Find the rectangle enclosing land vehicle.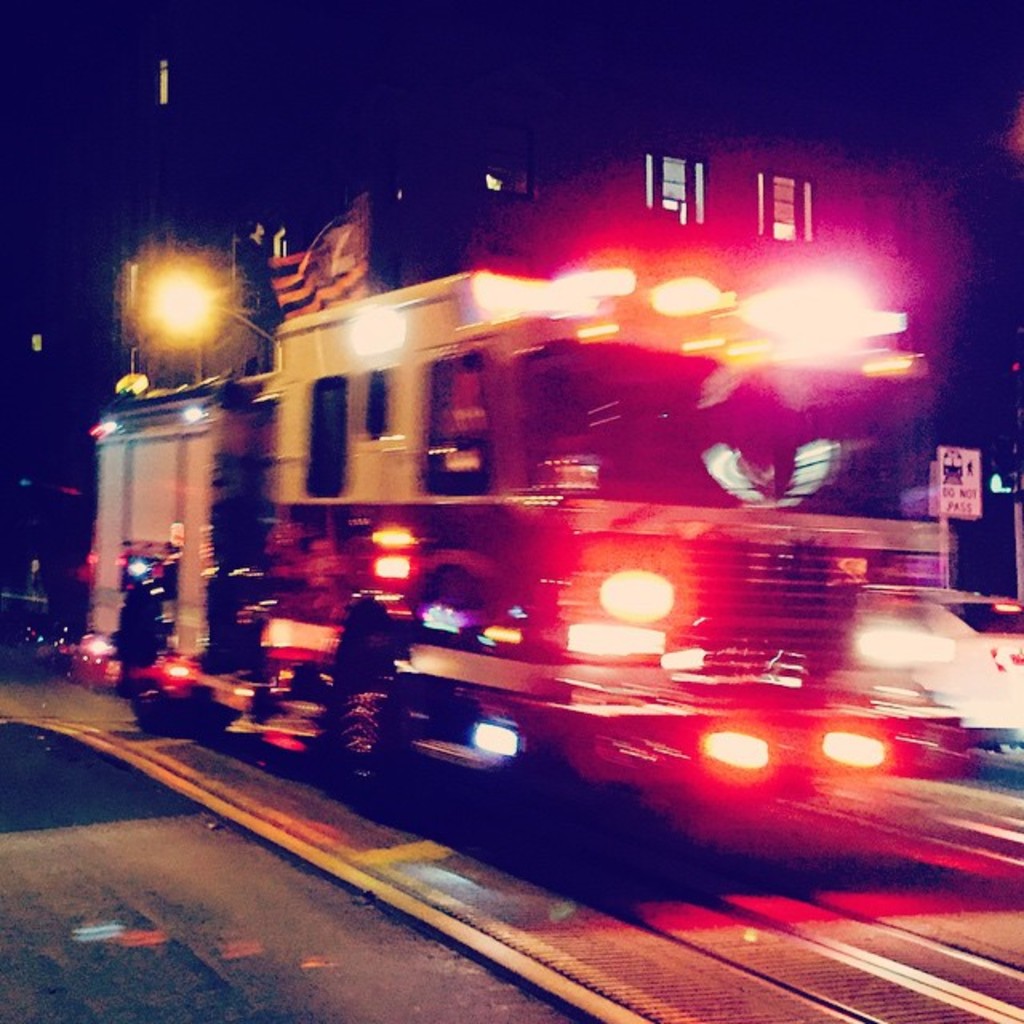
locate(72, 272, 952, 810).
